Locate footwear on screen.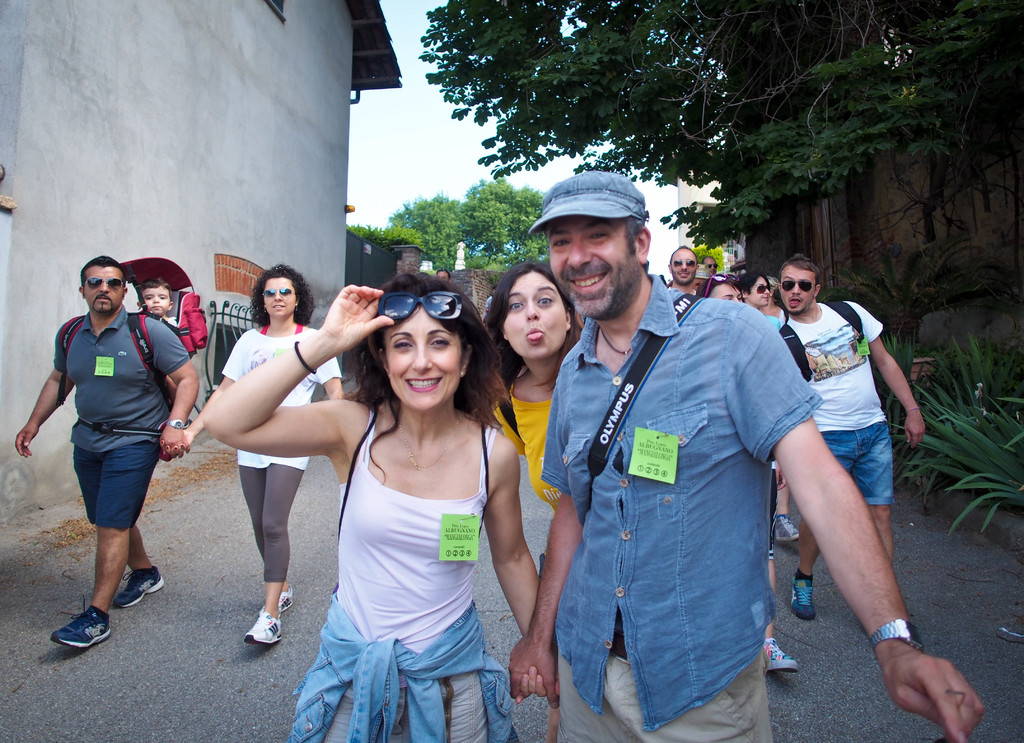
On screen at [left=113, top=560, right=167, bottom=612].
